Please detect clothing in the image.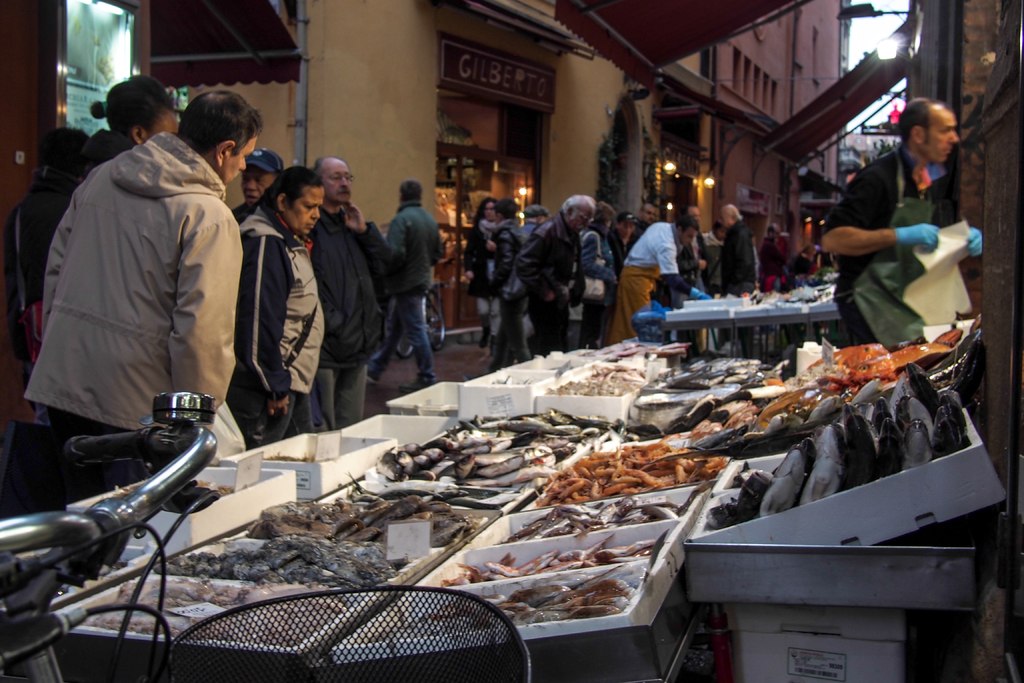
13 128 248 484.
